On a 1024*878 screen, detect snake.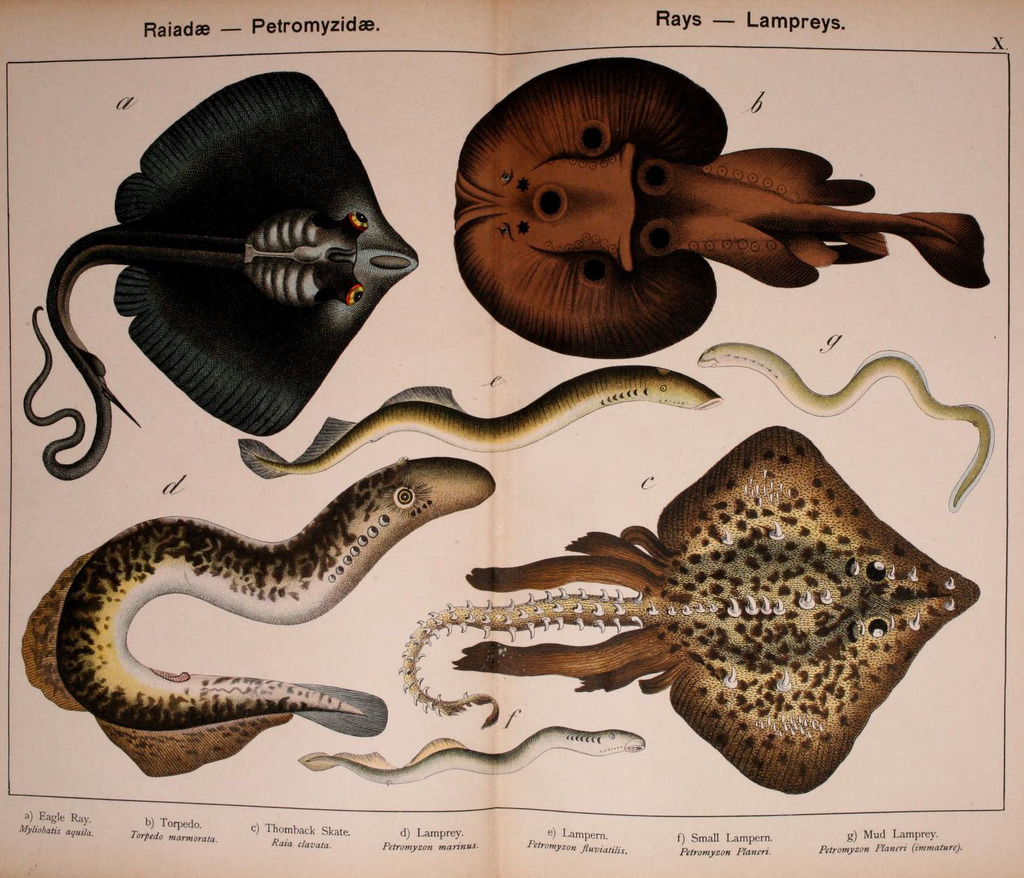
301 730 643 789.
